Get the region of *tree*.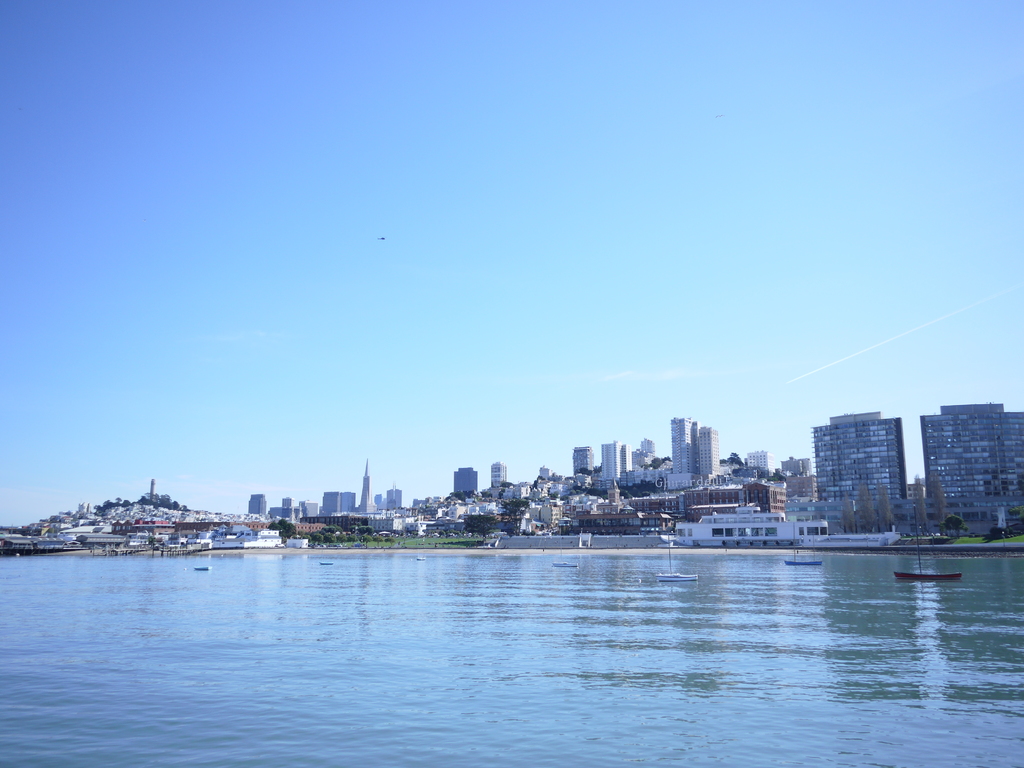
<box>878,487,887,532</box>.
